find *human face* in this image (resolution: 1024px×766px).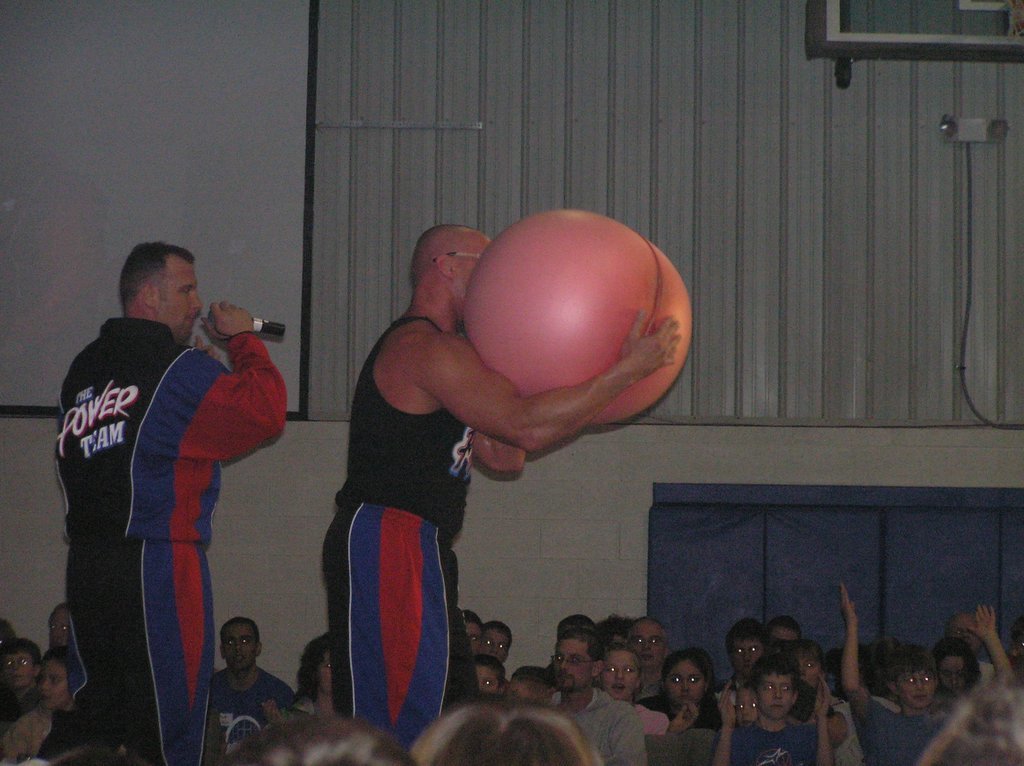
pyautogui.locateOnScreen(224, 622, 258, 669).
